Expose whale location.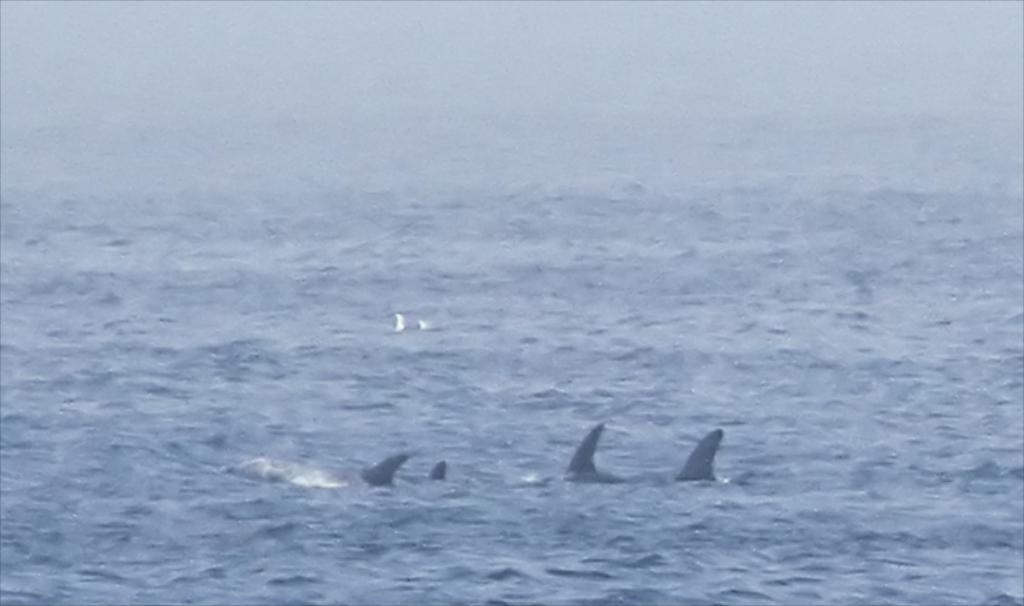
Exposed at [562,427,622,481].
